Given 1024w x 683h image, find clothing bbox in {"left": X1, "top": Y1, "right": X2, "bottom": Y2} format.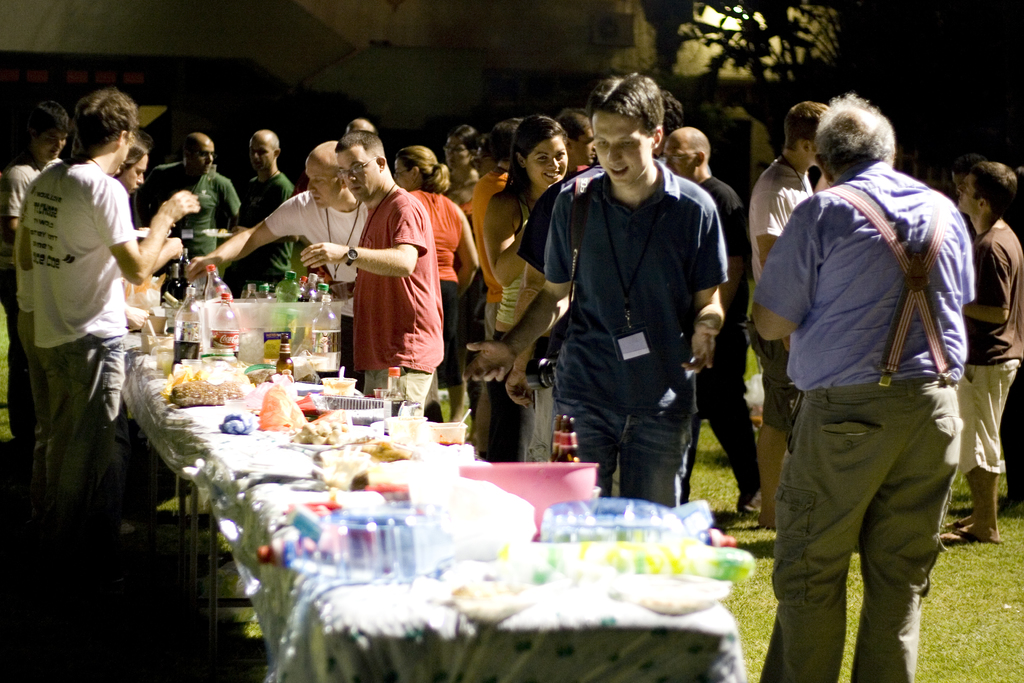
{"left": 408, "top": 188, "right": 465, "bottom": 417}.
